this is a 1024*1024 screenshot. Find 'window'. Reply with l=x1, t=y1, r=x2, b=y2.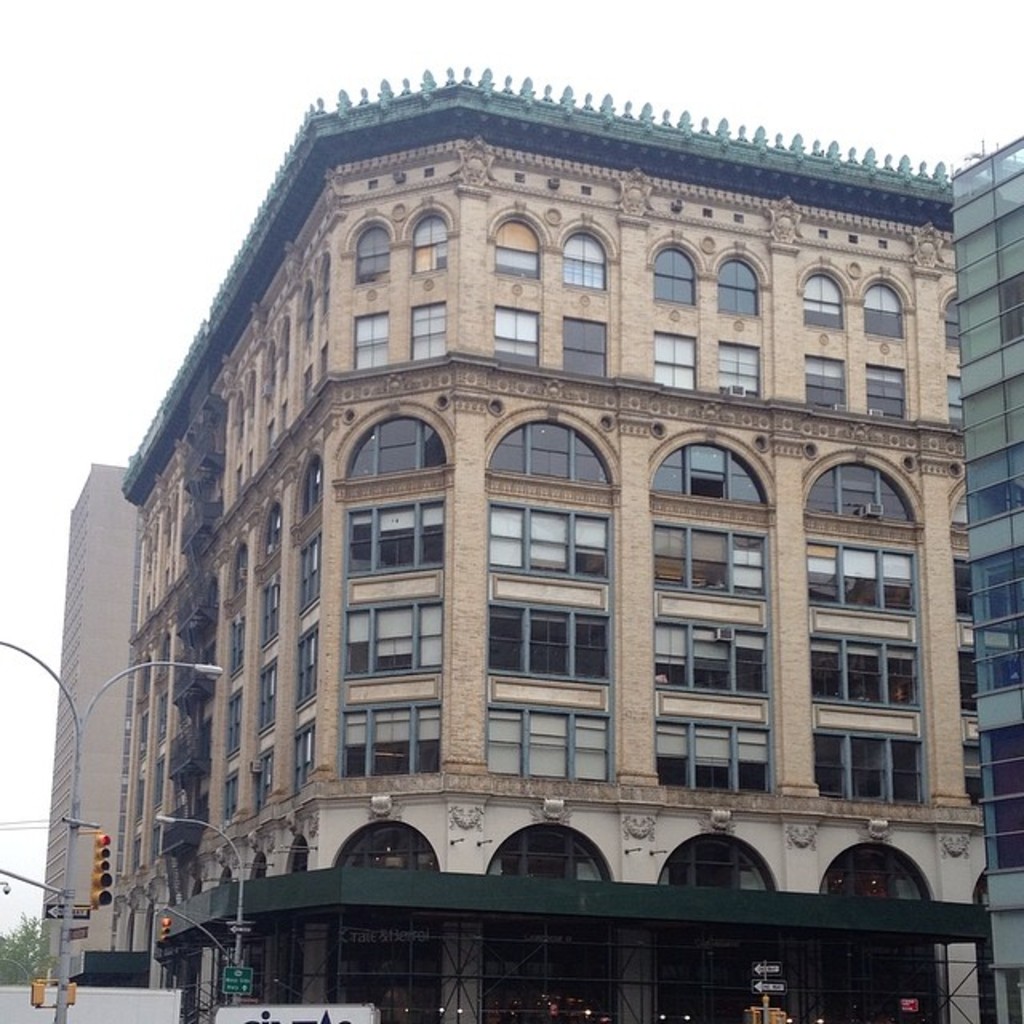
l=341, t=418, r=448, b=482.
